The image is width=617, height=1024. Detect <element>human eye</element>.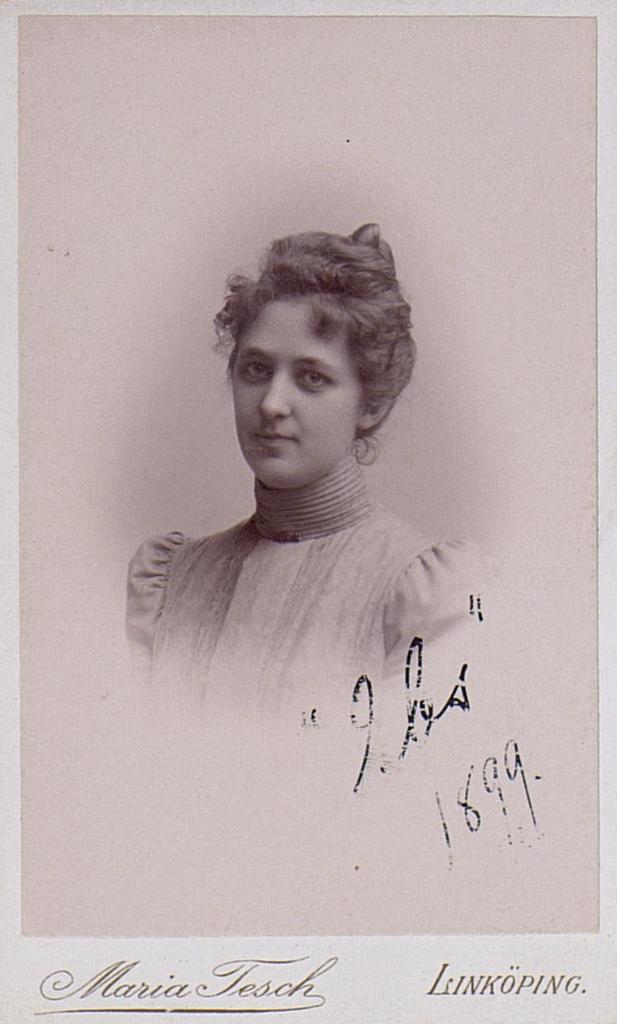
Detection: 298 373 335 394.
